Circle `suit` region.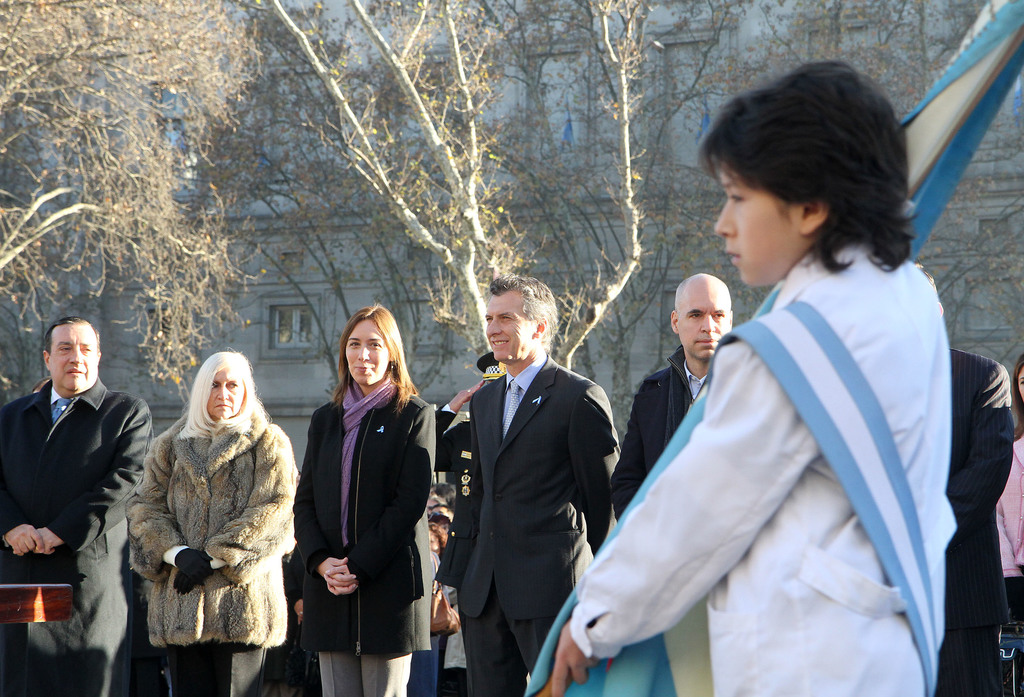
Region: select_region(936, 343, 1016, 696).
